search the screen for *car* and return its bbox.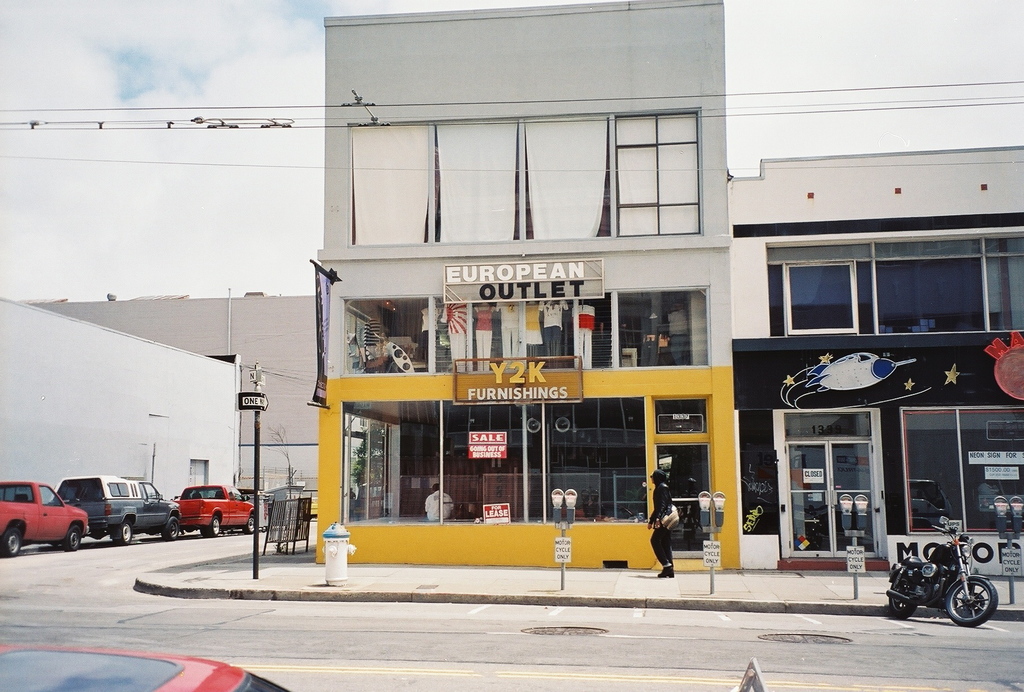
Found: bbox=[0, 479, 88, 559].
